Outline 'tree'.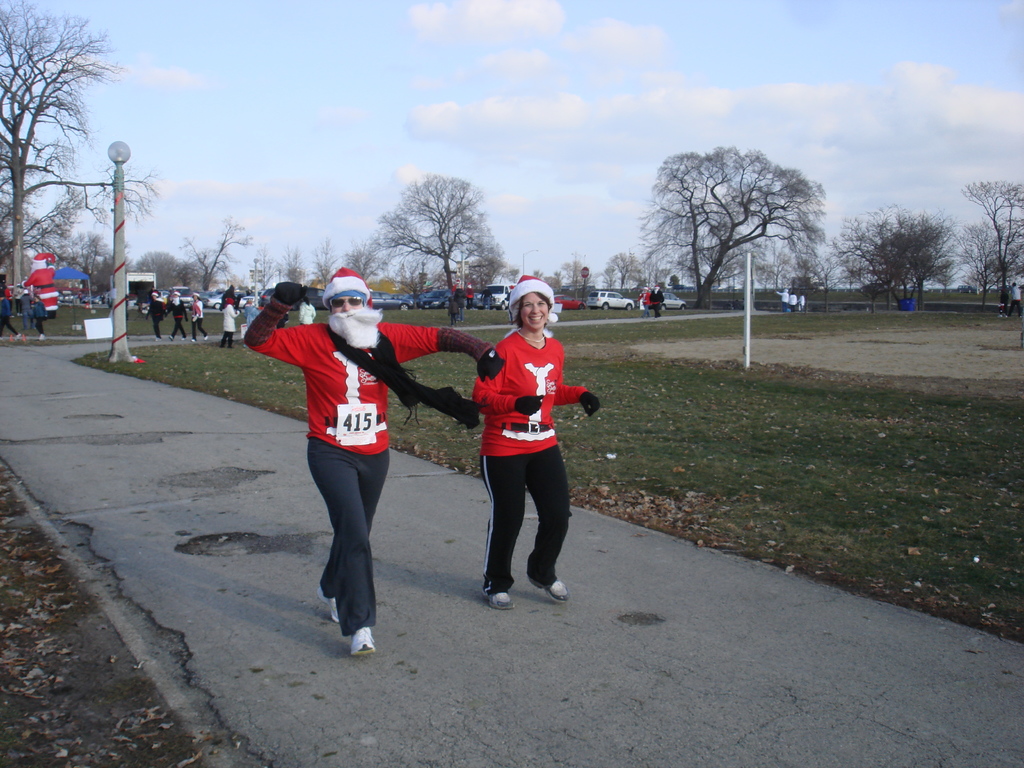
Outline: x1=628, y1=140, x2=831, y2=302.
